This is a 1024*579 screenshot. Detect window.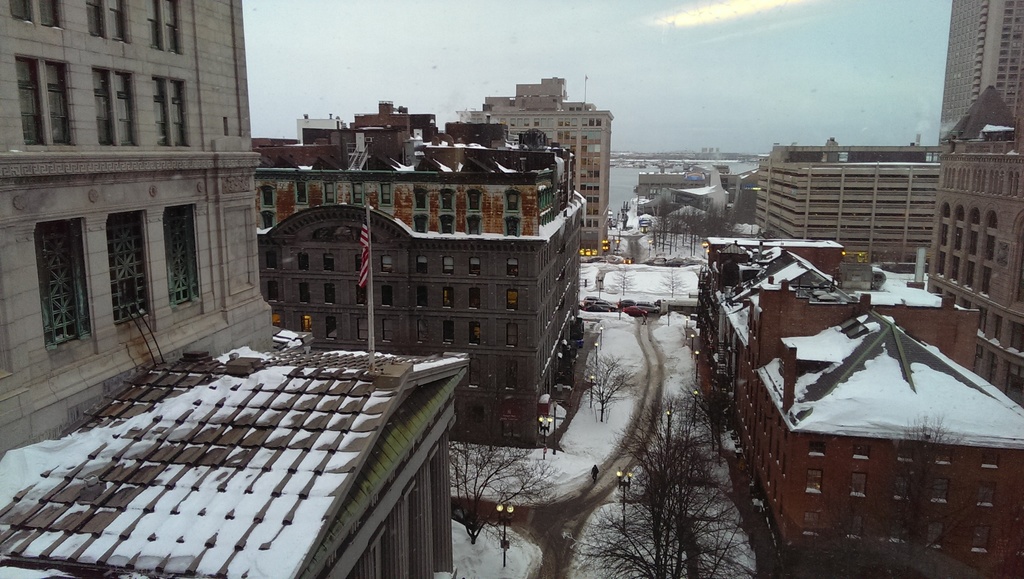
(left=850, top=471, right=865, bottom=497).
